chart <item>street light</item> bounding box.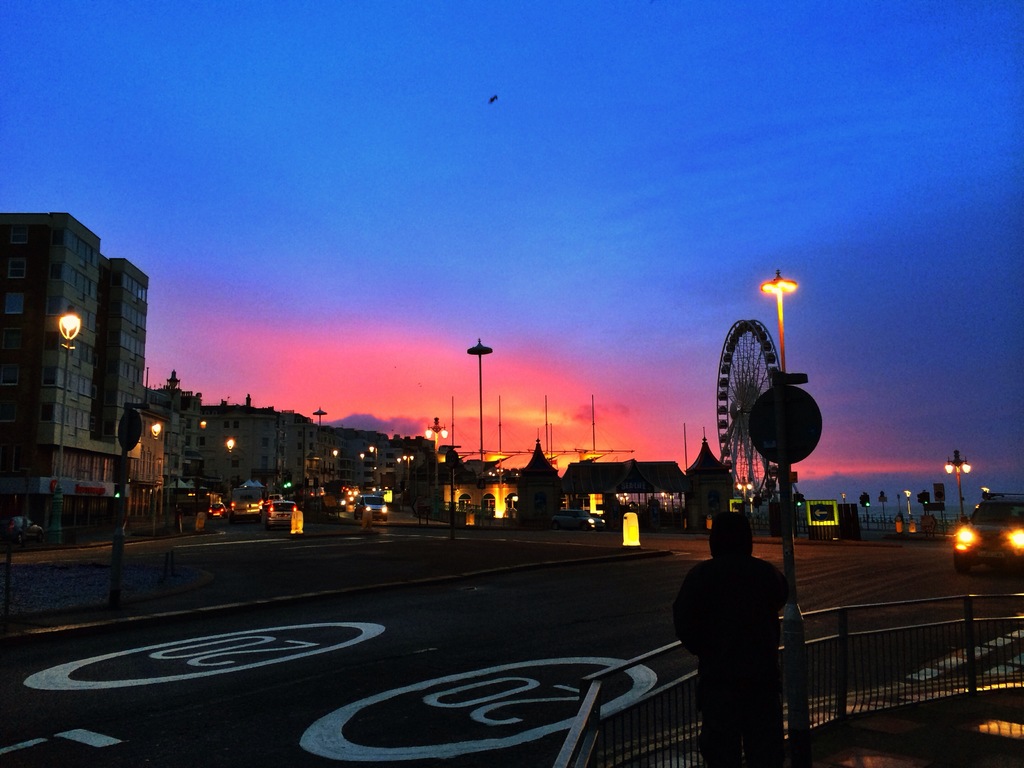
Charted: x1=54 y1=306 x2=82 y2=547.
